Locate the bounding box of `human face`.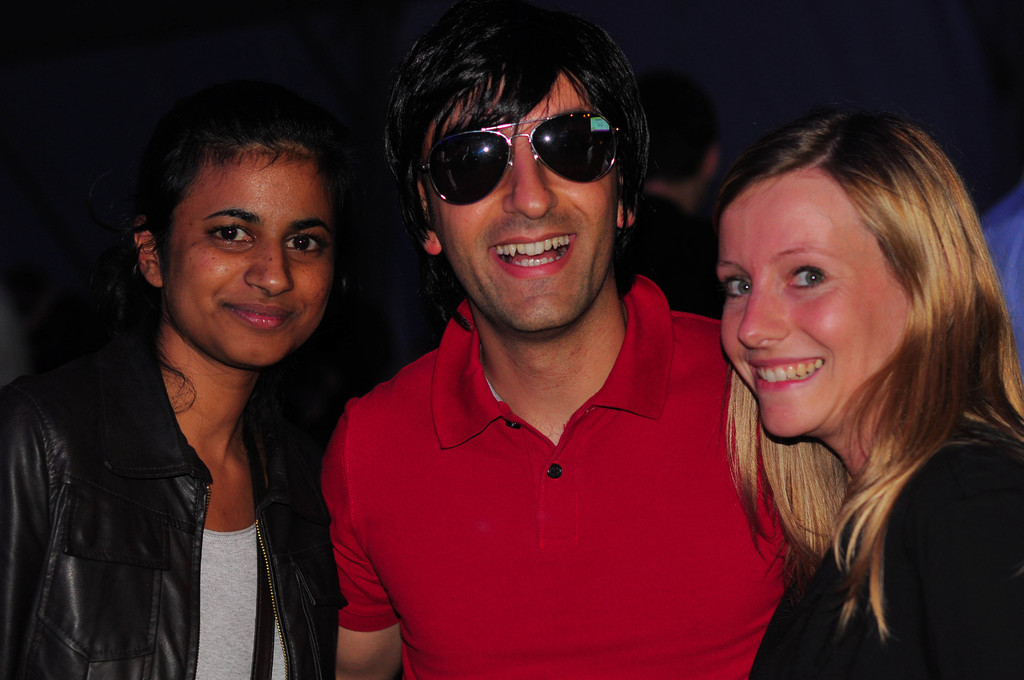
Bounding box: [x1=170, y1=150, x2=338, y2=369].
